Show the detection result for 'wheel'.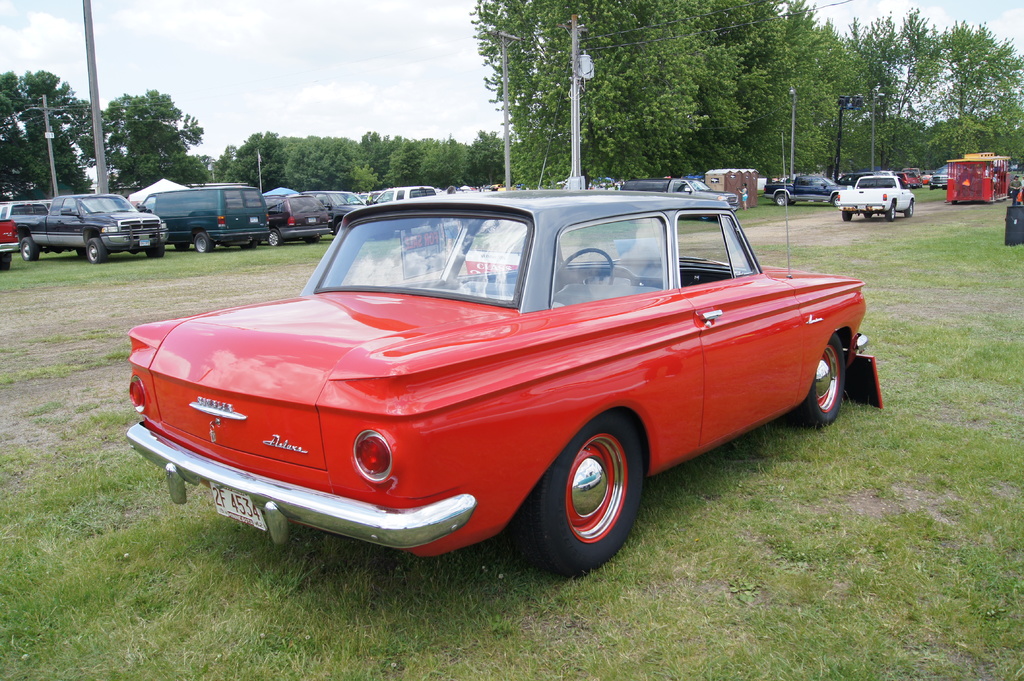
306, 234, 322, 247.
